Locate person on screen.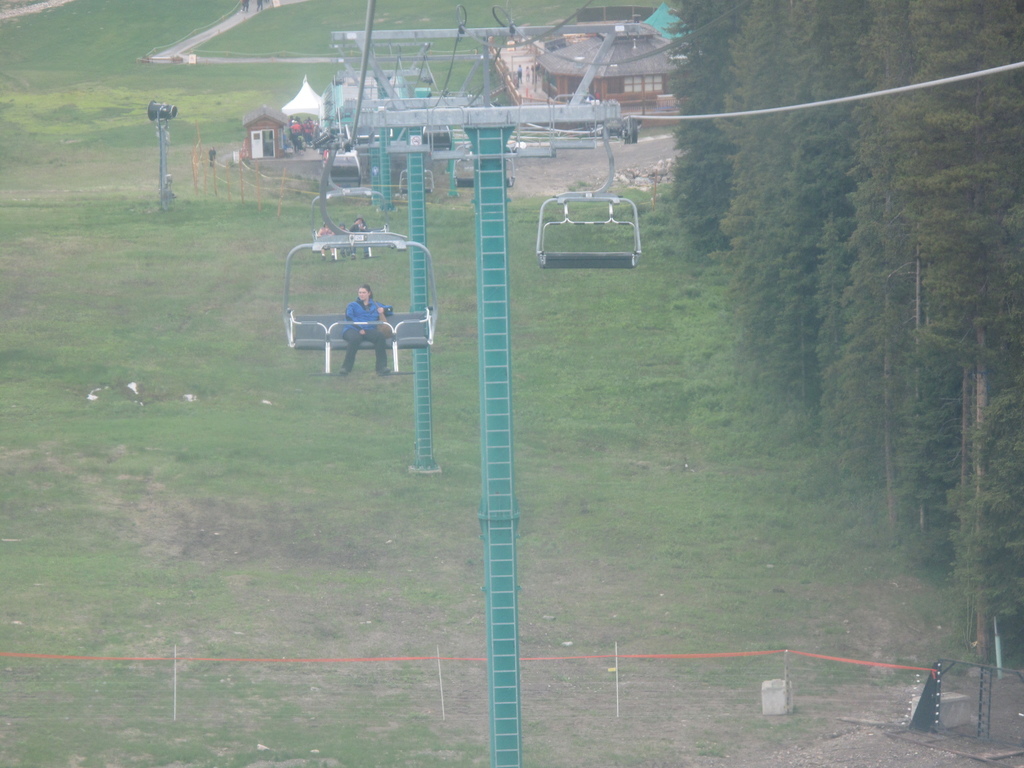
On screen at pyautogui.locateOnScreen(315, 263, 390, 377).
